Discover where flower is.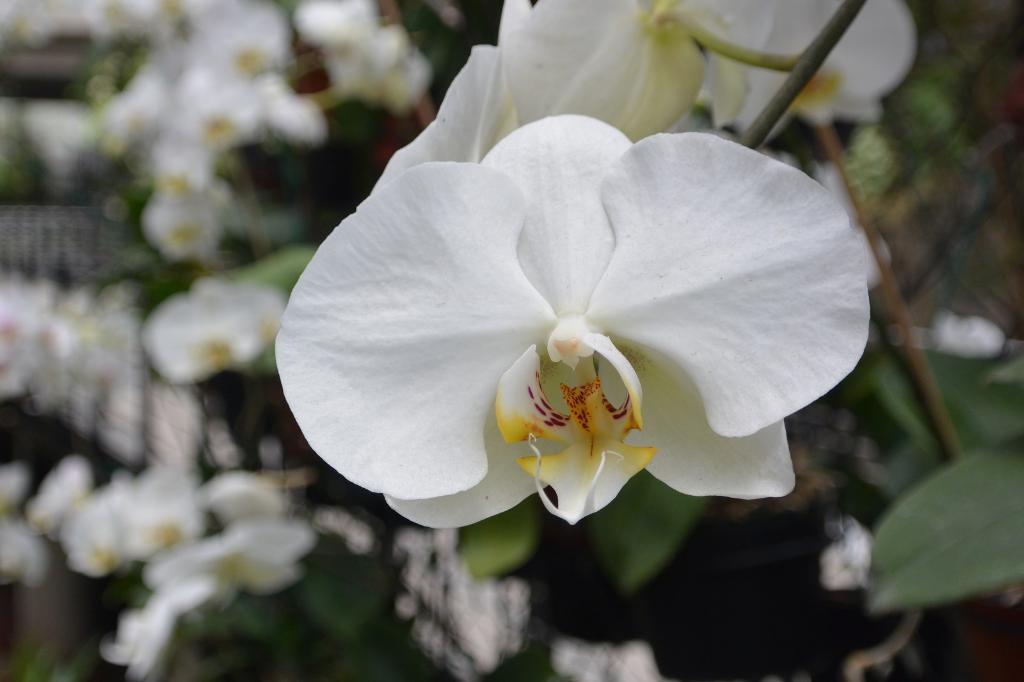
Discovered at [left=499, top=0, right=772, bottom=145].
